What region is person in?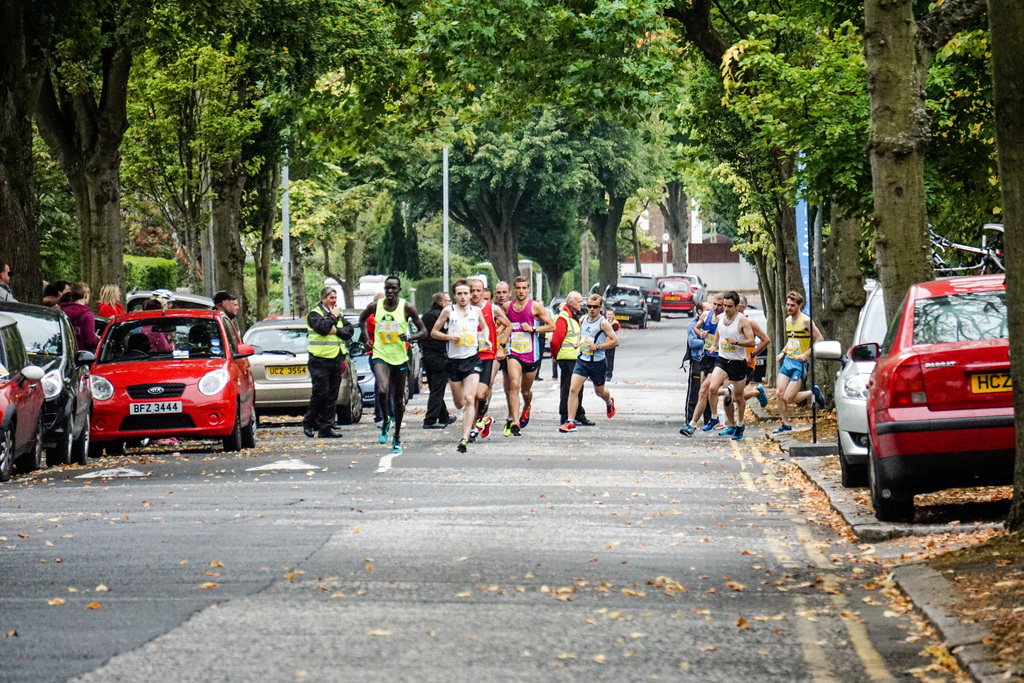
box=[738, 298, 771, 433].
